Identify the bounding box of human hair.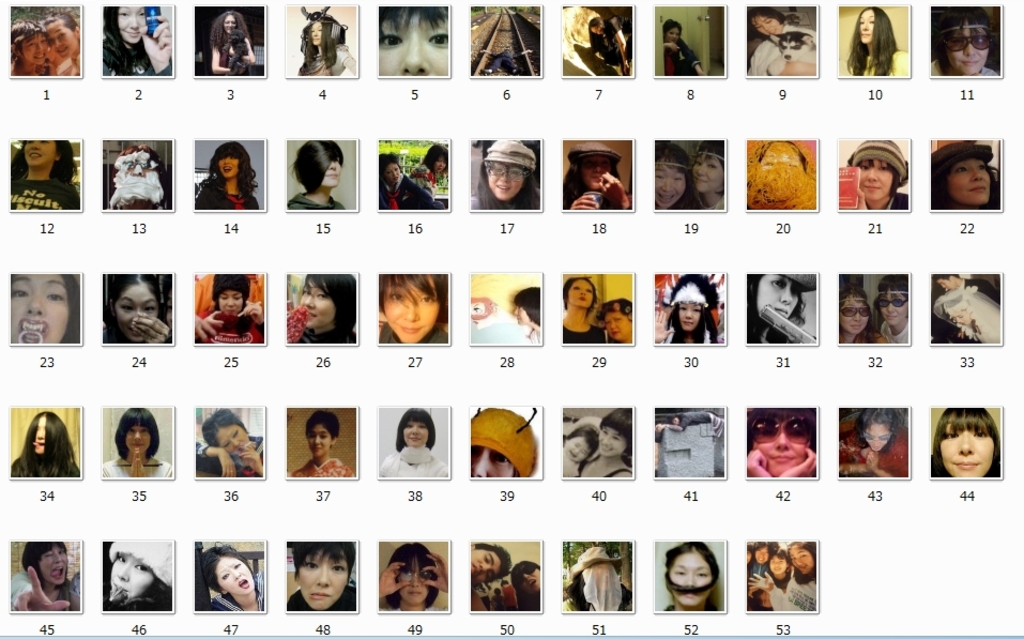
locate(11, 140, 77, 188).
